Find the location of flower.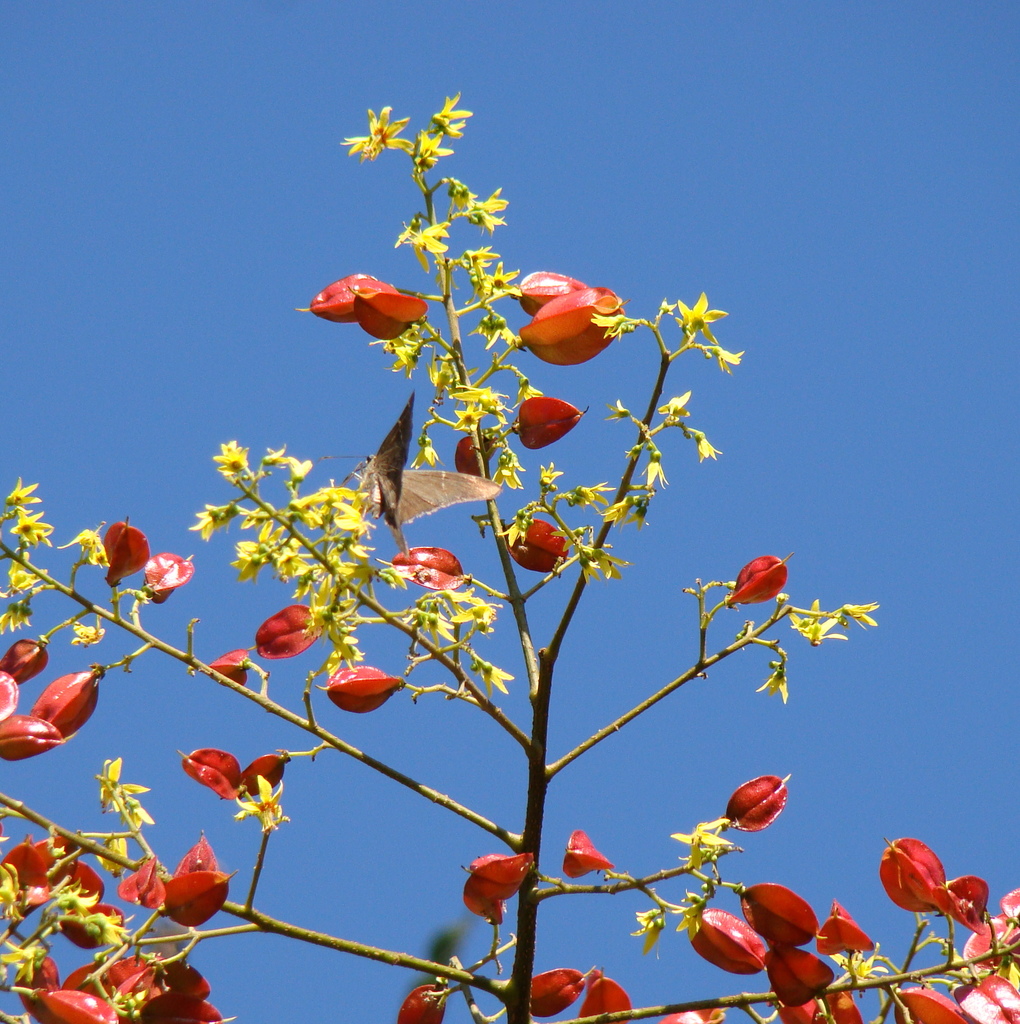
Location: Rect(4, 636, 49, 685).
